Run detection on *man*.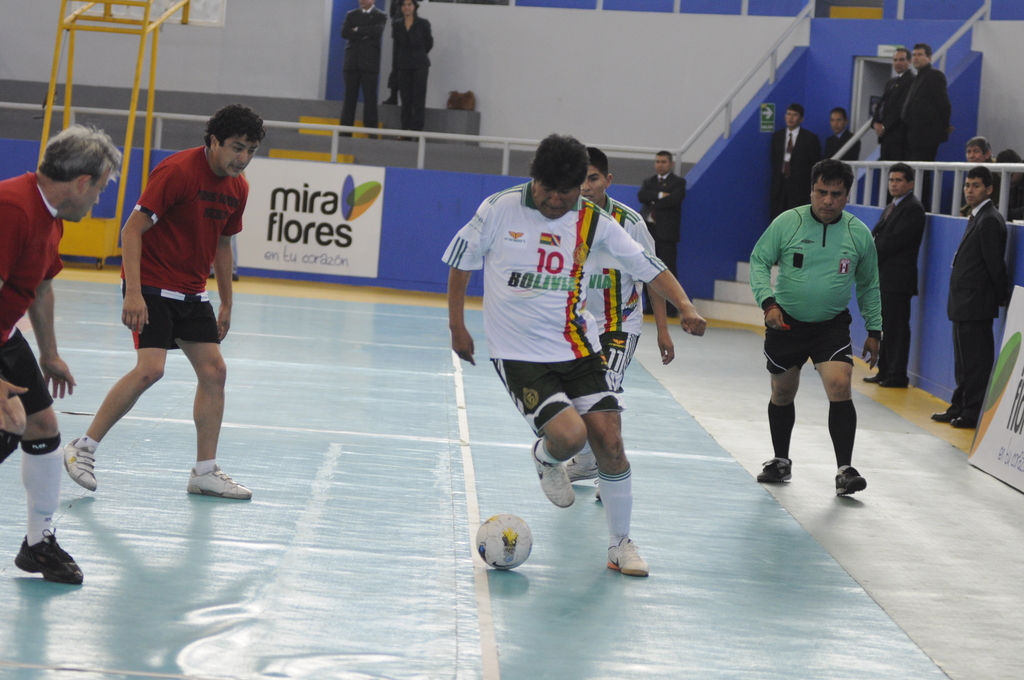
Result: 636 150 684 314.
